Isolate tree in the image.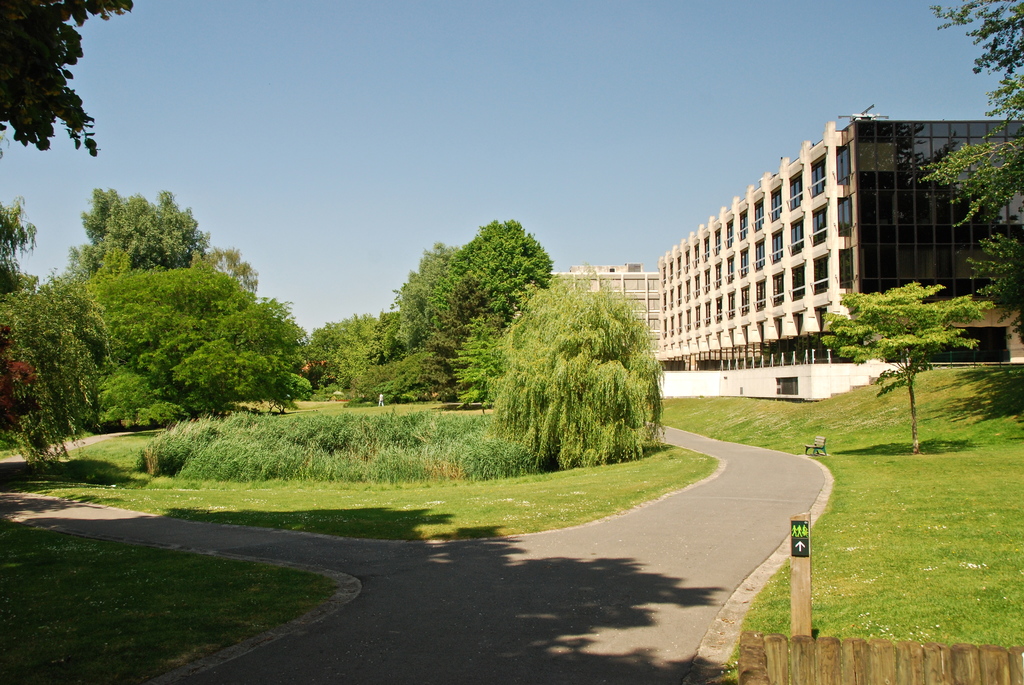
Isolated region: 364, 310, 395, 365.
